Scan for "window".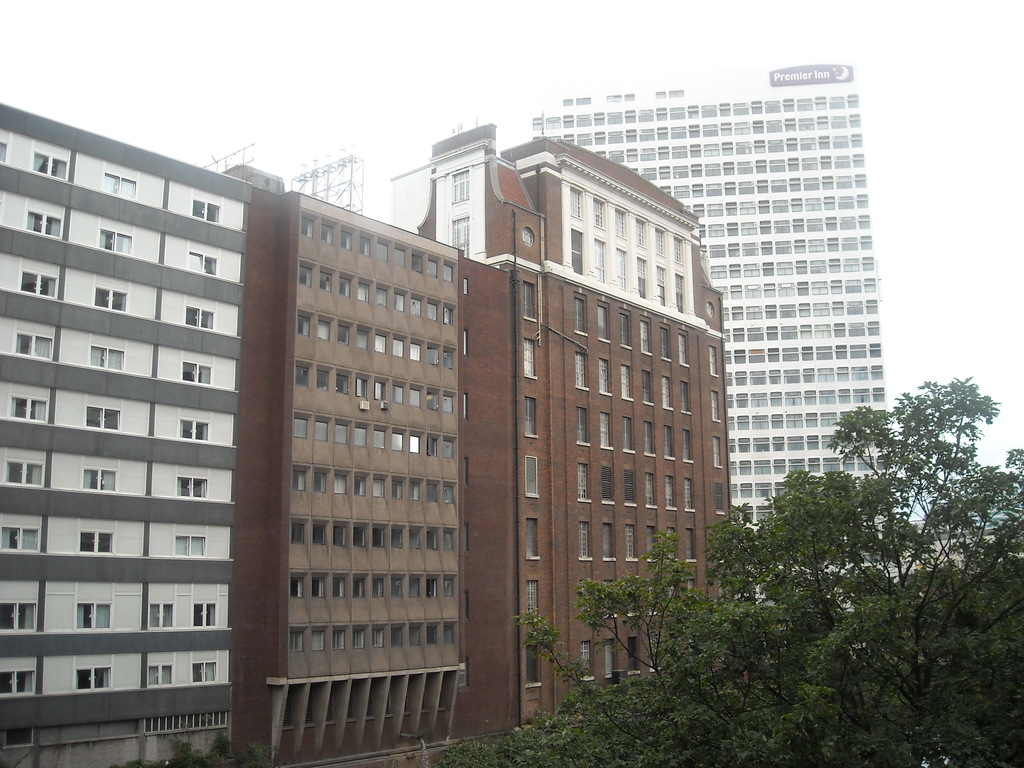
Scan result: {"left": 685, "top": 479, "right": 692, "bottom": 509}.
